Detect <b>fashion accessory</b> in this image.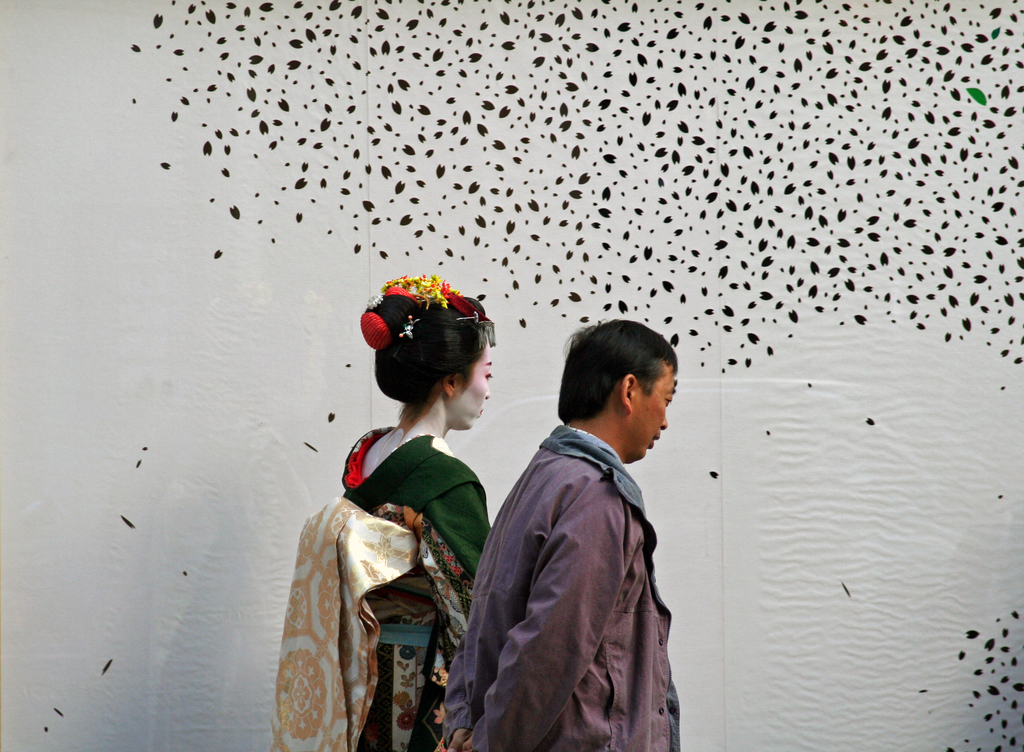
Detection: (left=399, top=314, right=421, bottom=340).
